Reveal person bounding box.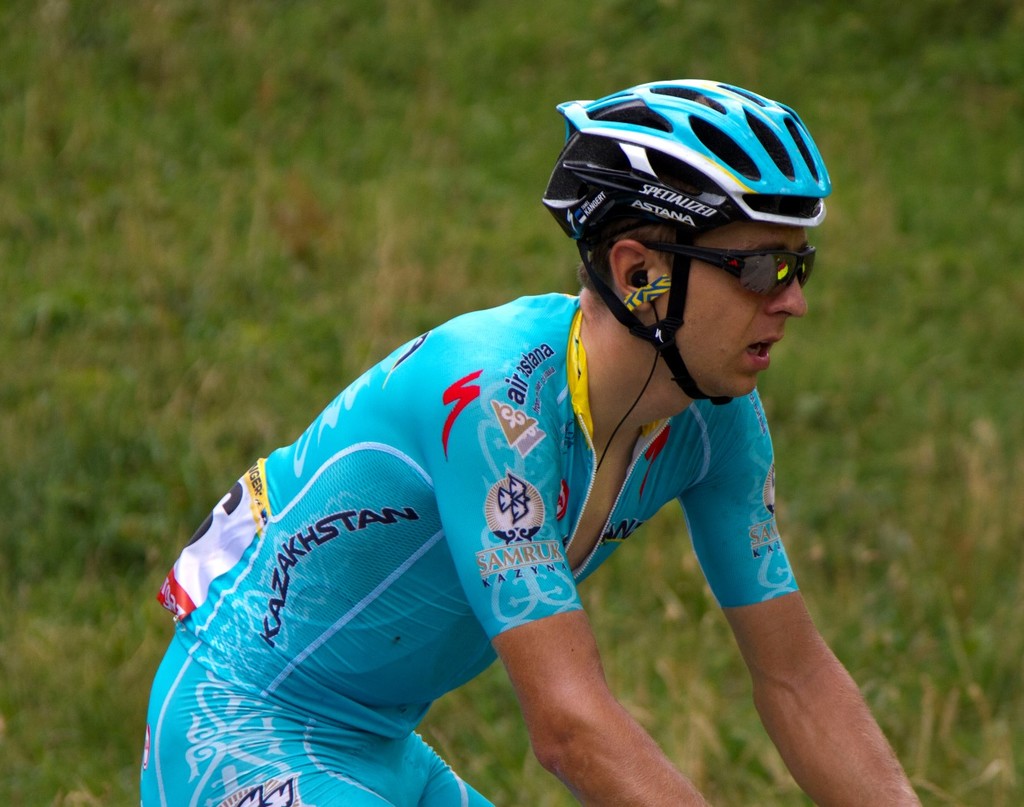
Revealed: [132, 79, 927, 806].
